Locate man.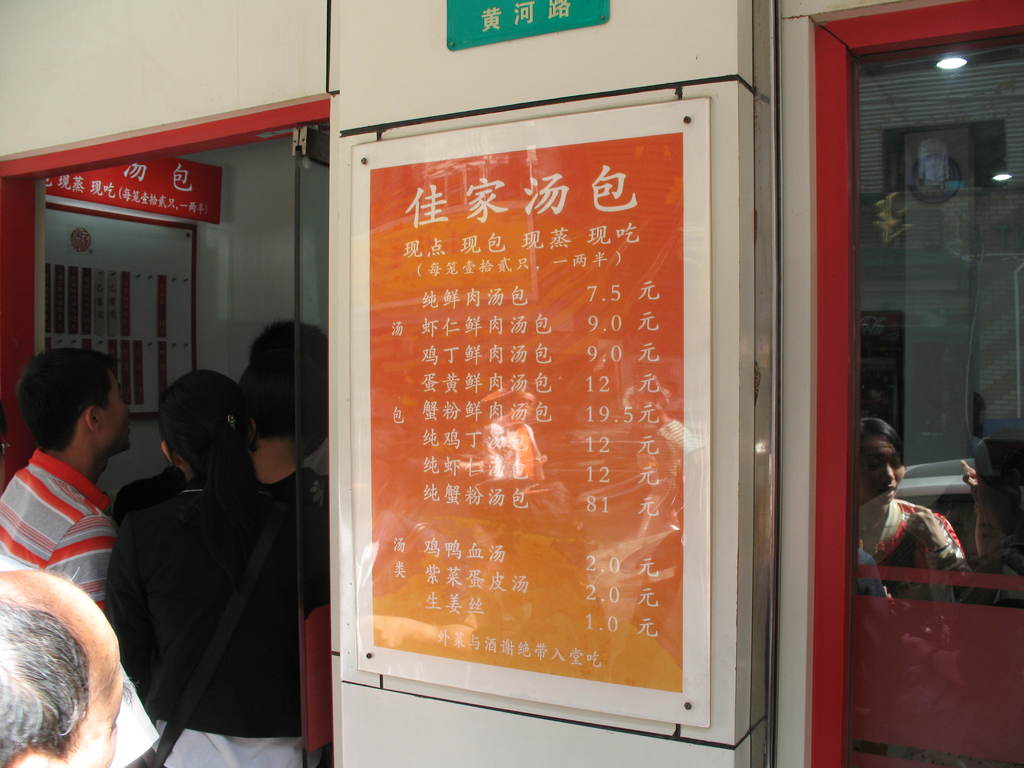
Bounding box: [5,353,162,675].
